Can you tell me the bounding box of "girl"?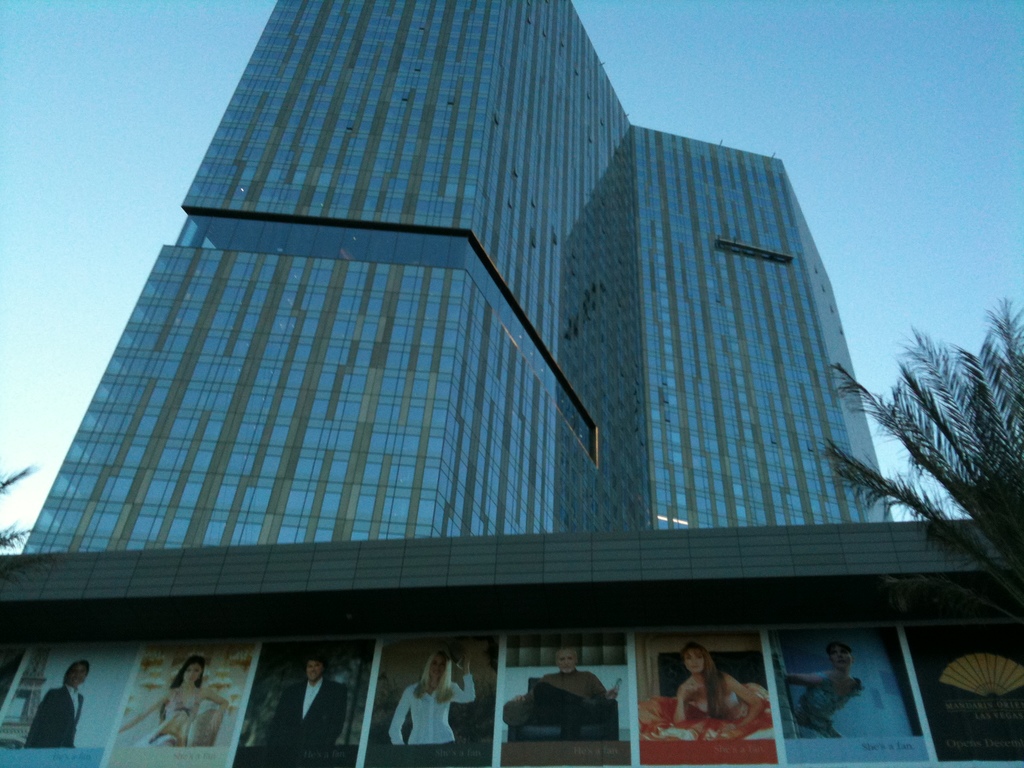
crop(667, 646, 767, 741).
